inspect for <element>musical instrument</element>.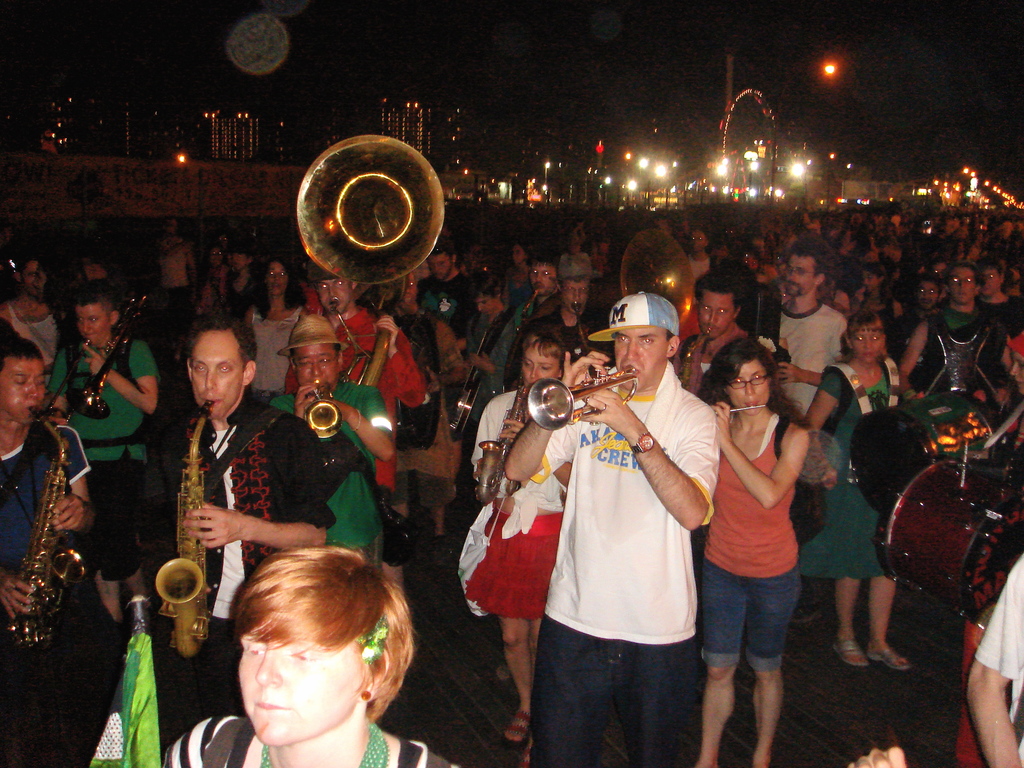
Inspection: BBox(471, 368, 537, 519).
